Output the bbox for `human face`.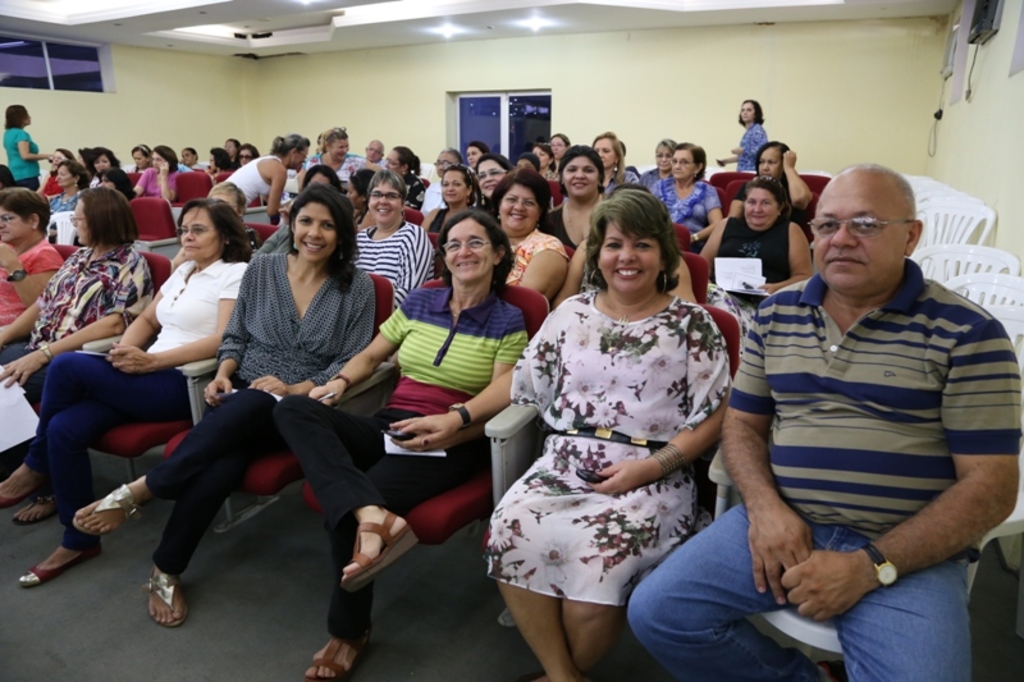
{"x1": 0, "y1": 209, "x2": 37, "y2": 239}.
